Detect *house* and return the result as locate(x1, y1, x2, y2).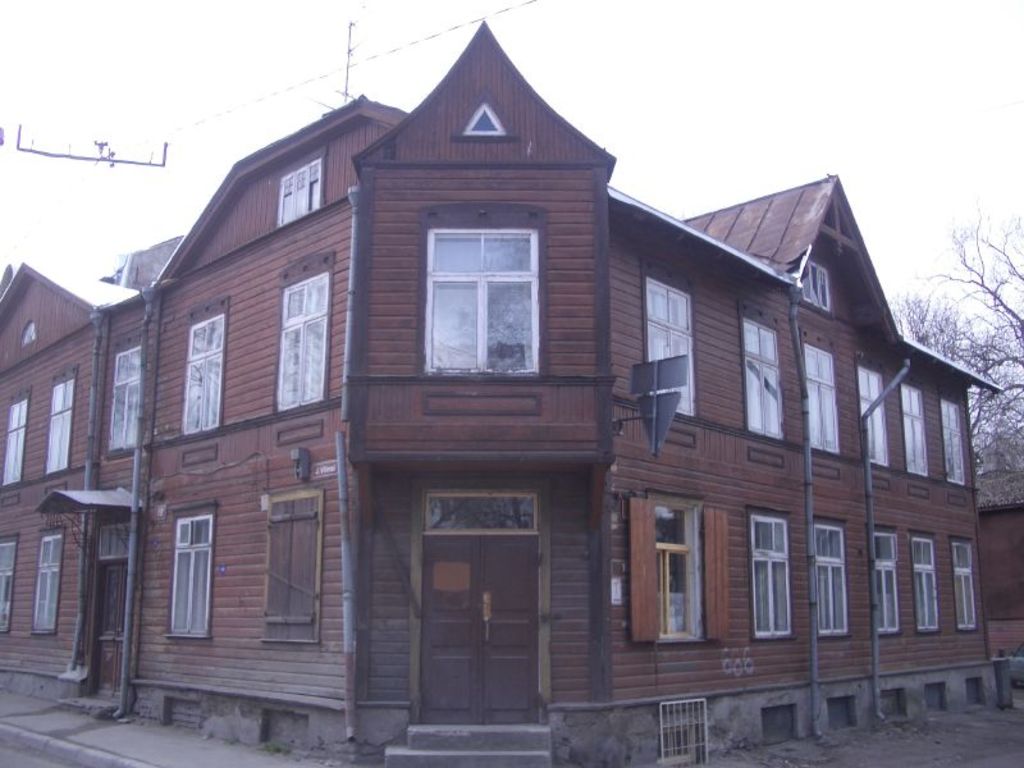
locate(90, 36, 957, 767).
